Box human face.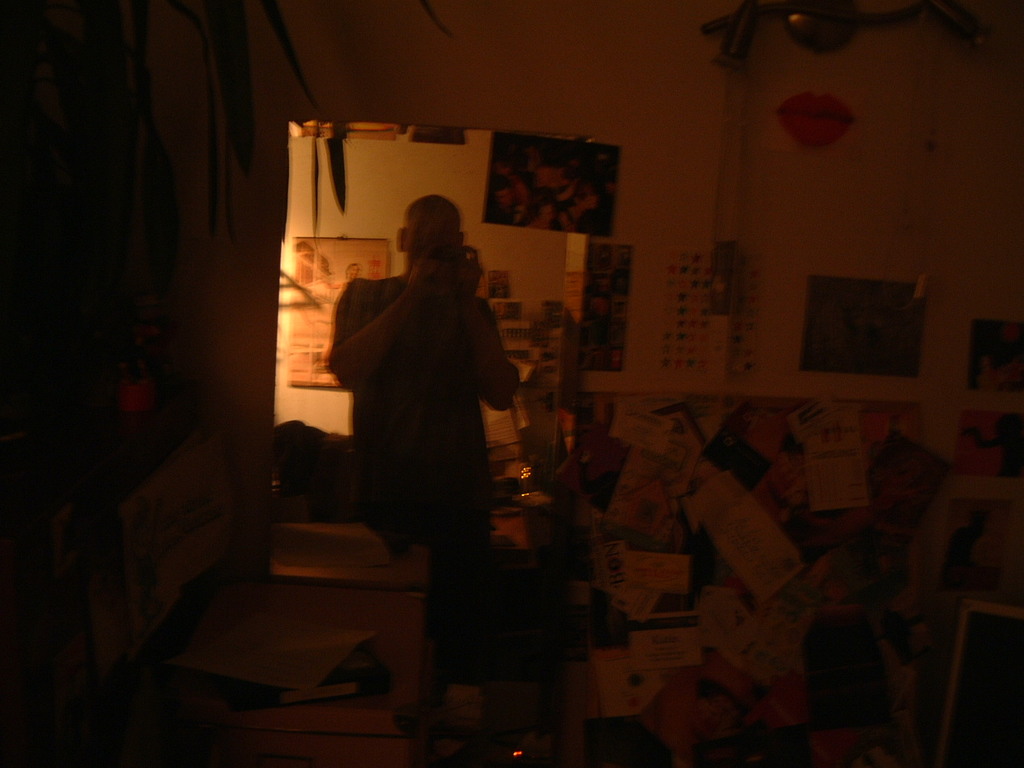
x1=347, y1=265, x2=358, y2=281.
